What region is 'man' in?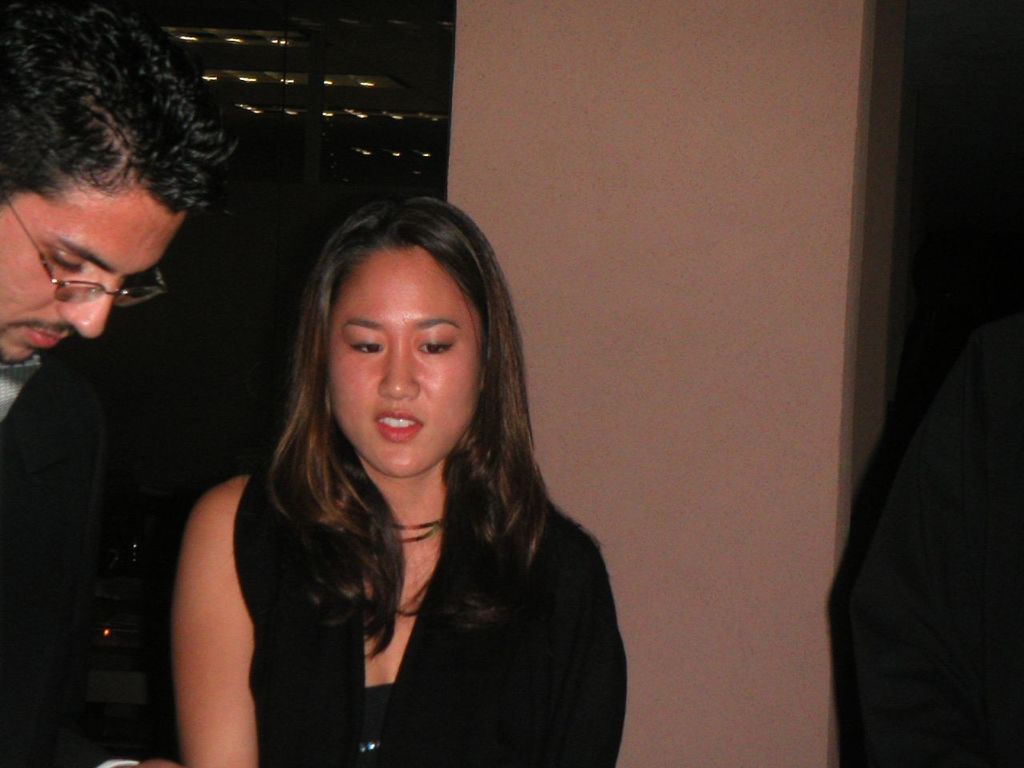
l=0, t=4, r=227, b=420.
